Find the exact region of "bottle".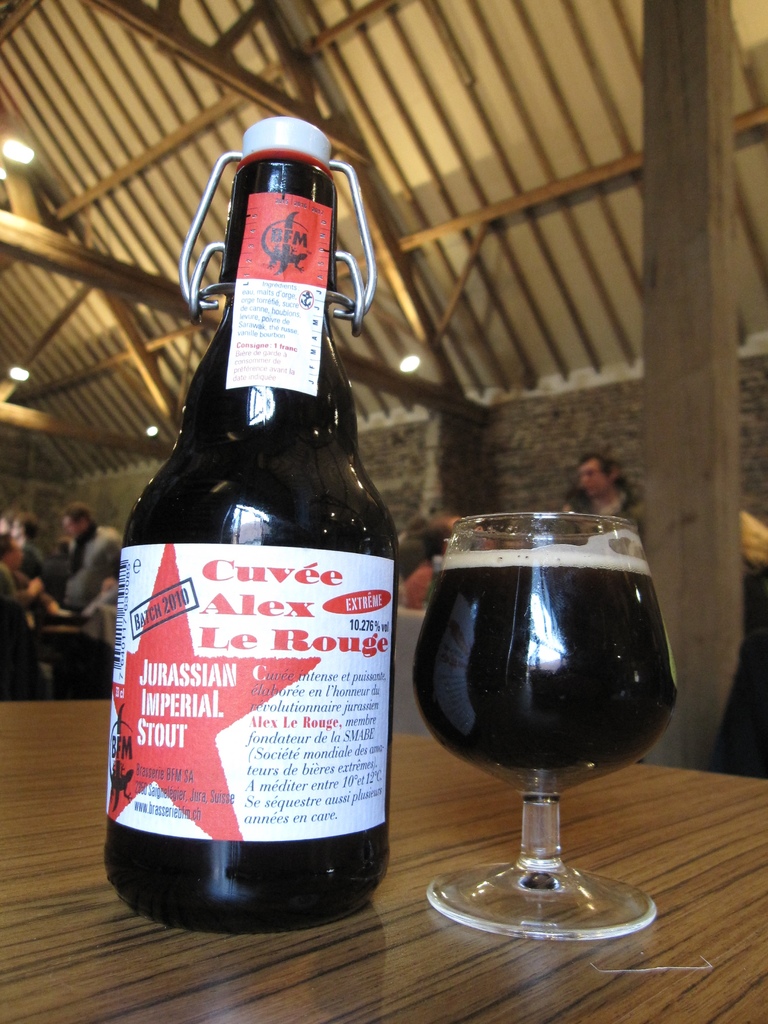
Exact region: bbox=(100, 116, 405, 941).
